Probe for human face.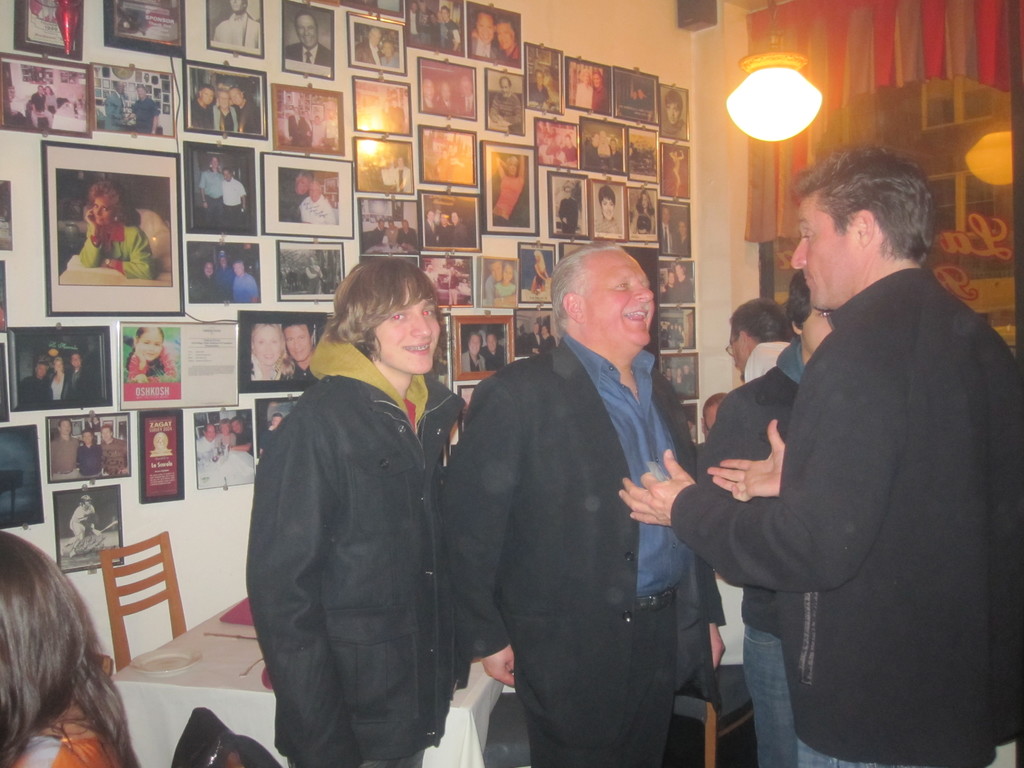
Probe result: 296 14 317 49.
